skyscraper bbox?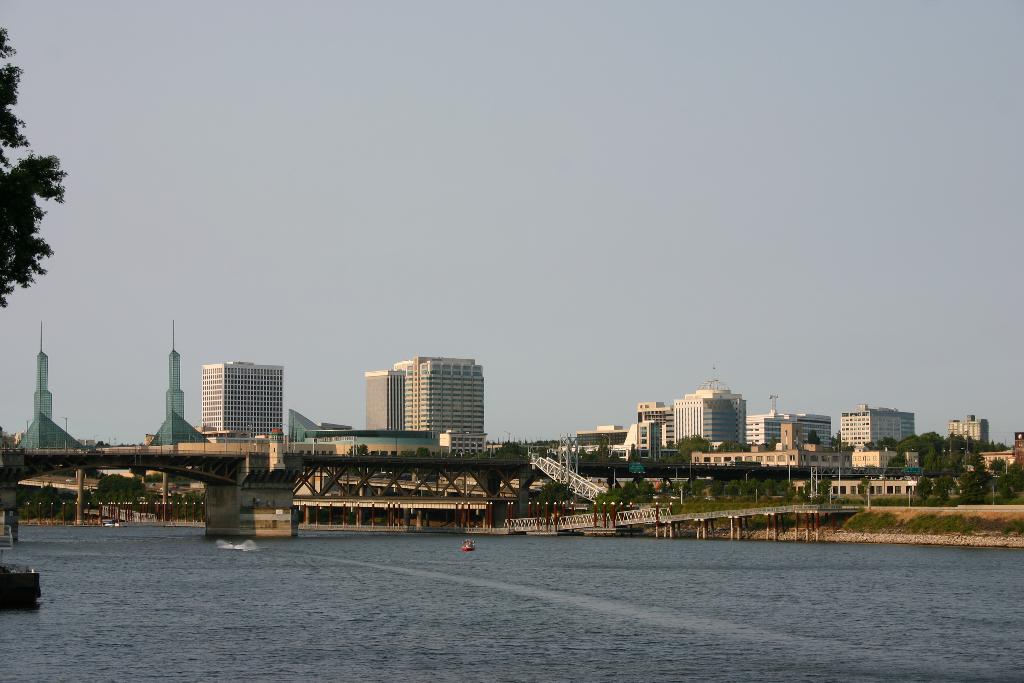
left=362, top=368, right=404, bottom=434
